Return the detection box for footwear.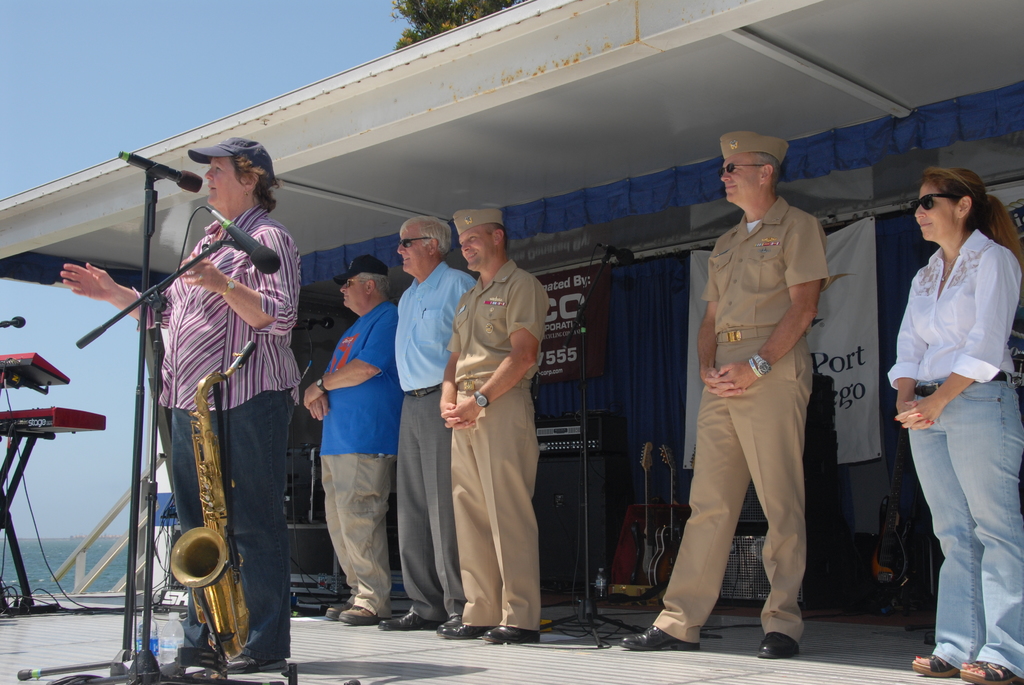
rect(620, 622, 699, 650).
